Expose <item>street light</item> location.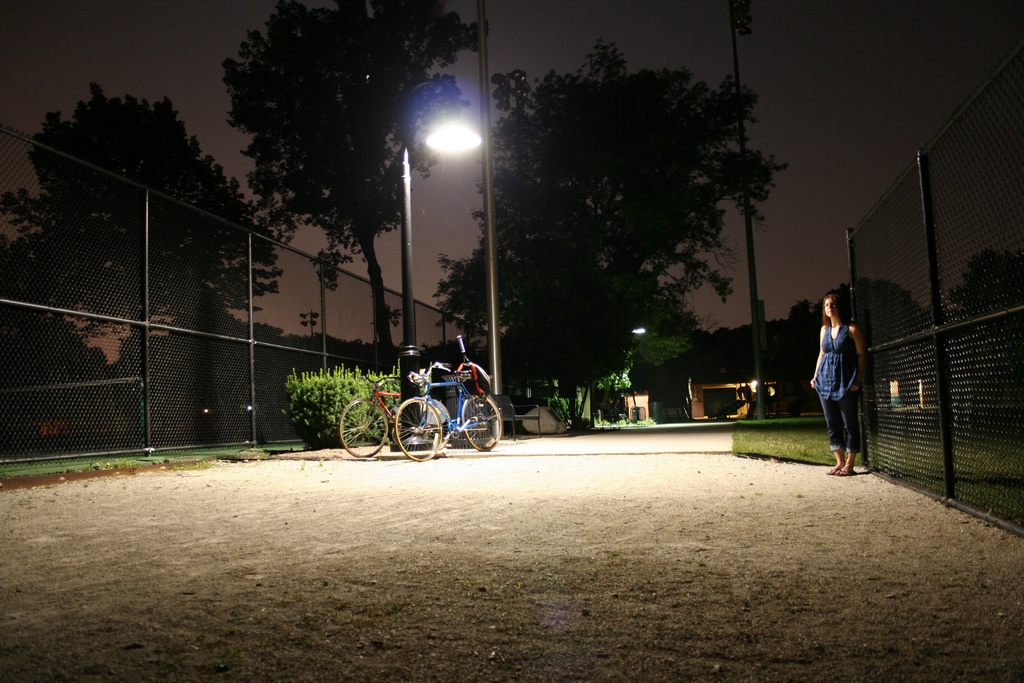
Exposed at BBox(390, 72, 495, 451).
